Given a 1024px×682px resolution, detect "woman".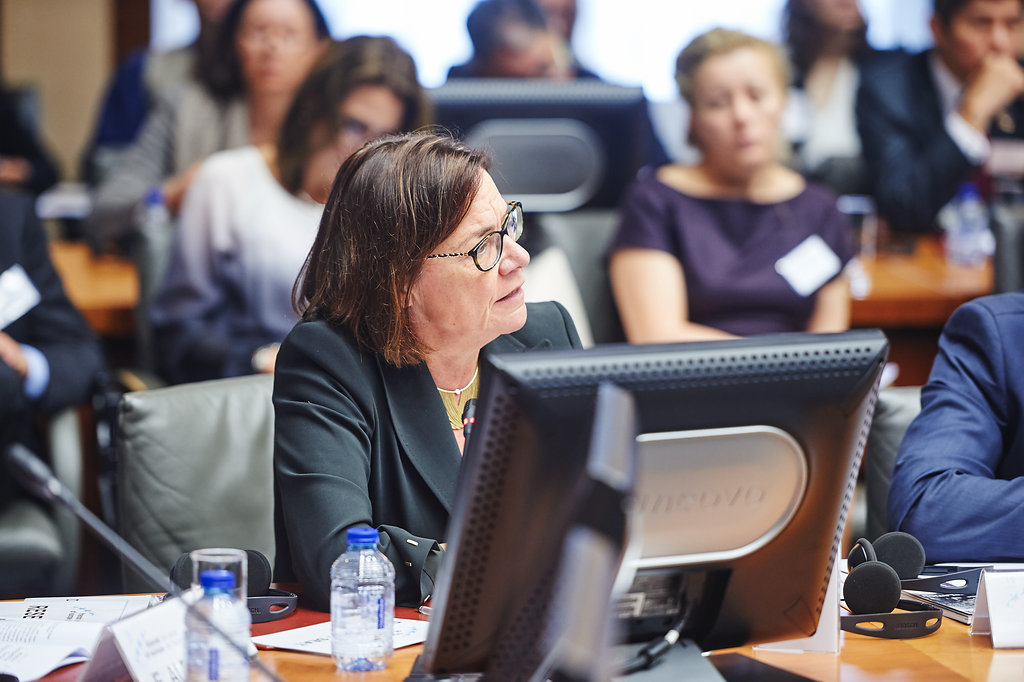
select_region(782, 0, 900, 173).
